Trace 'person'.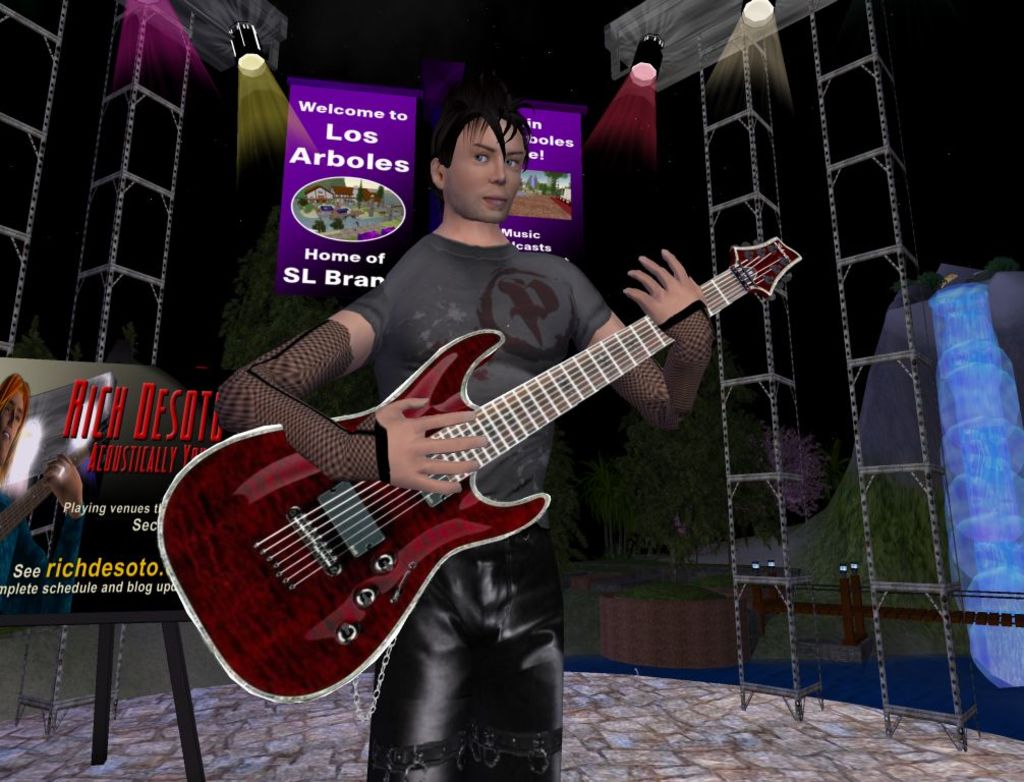
Traced to (x1=214, y1=70, x2=726, y2=781).
